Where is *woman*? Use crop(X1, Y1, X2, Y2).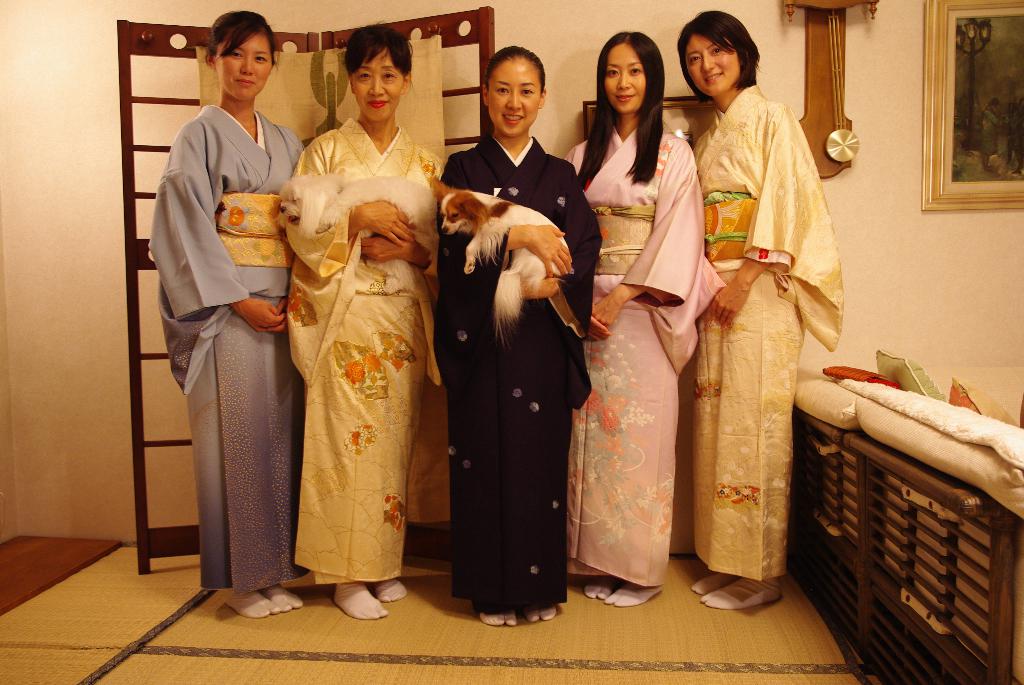
crop(252, 40, 436, 615).
